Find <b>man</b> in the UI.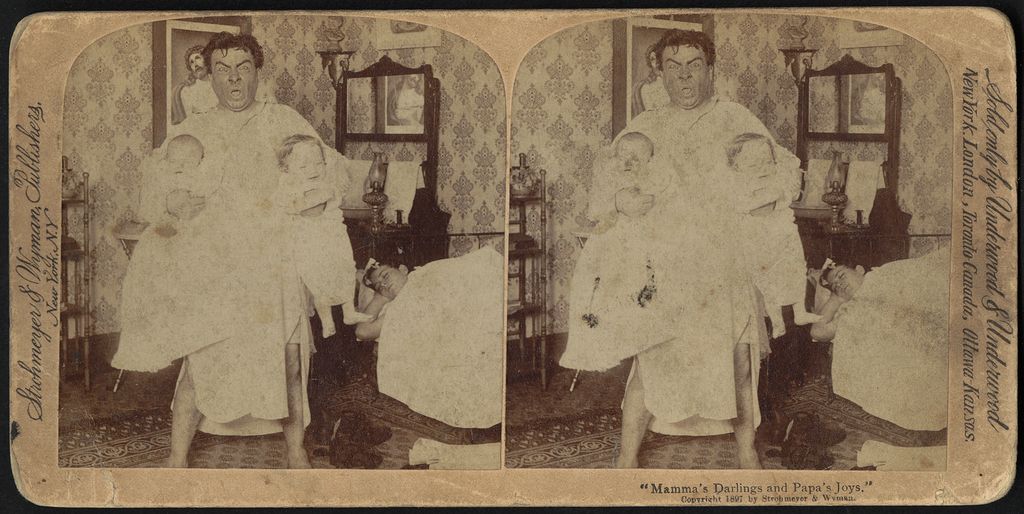
UI element at box(135, 37, 351, 469).
